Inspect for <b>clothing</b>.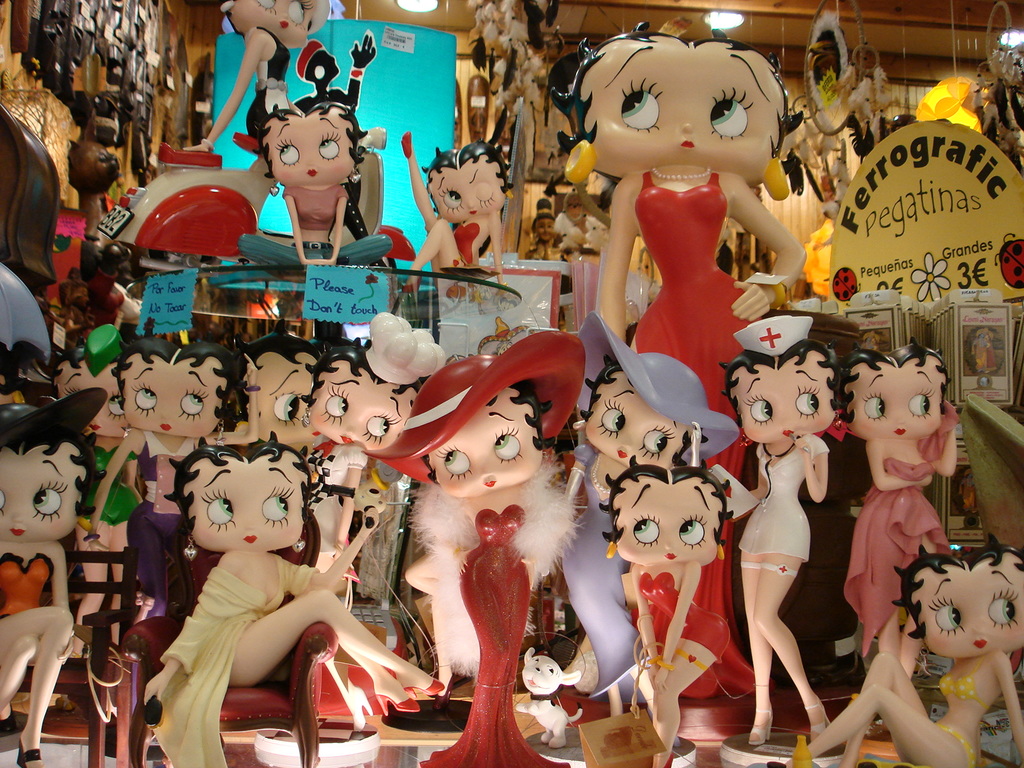
Inspection: x1=152, y1=549, x2=319, y2=767.
